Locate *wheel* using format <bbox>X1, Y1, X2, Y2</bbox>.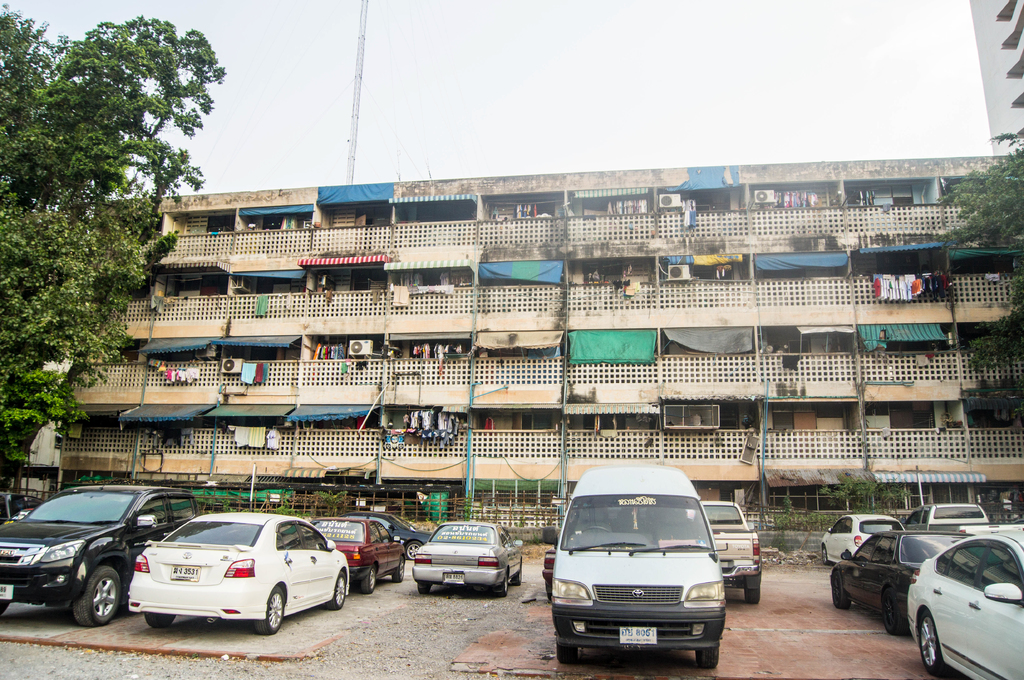
<bbox>559, 644, 579, 664</bbox>.
